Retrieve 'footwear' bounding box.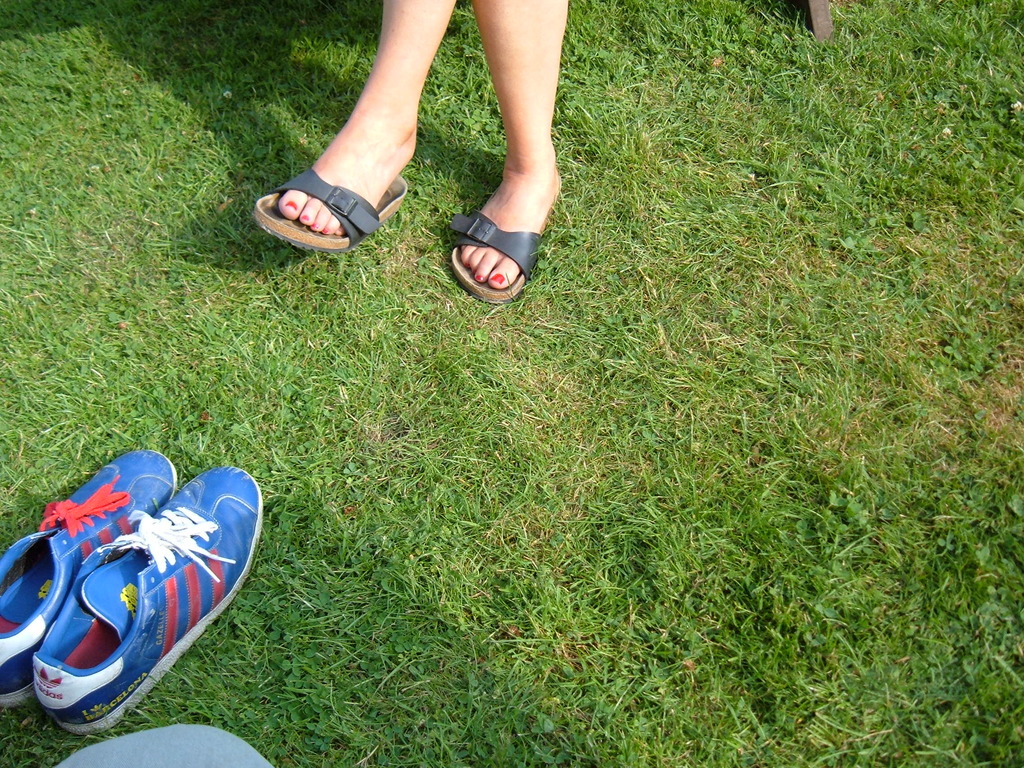
Bounding box: bbox=(241, 171, 417, 252).
